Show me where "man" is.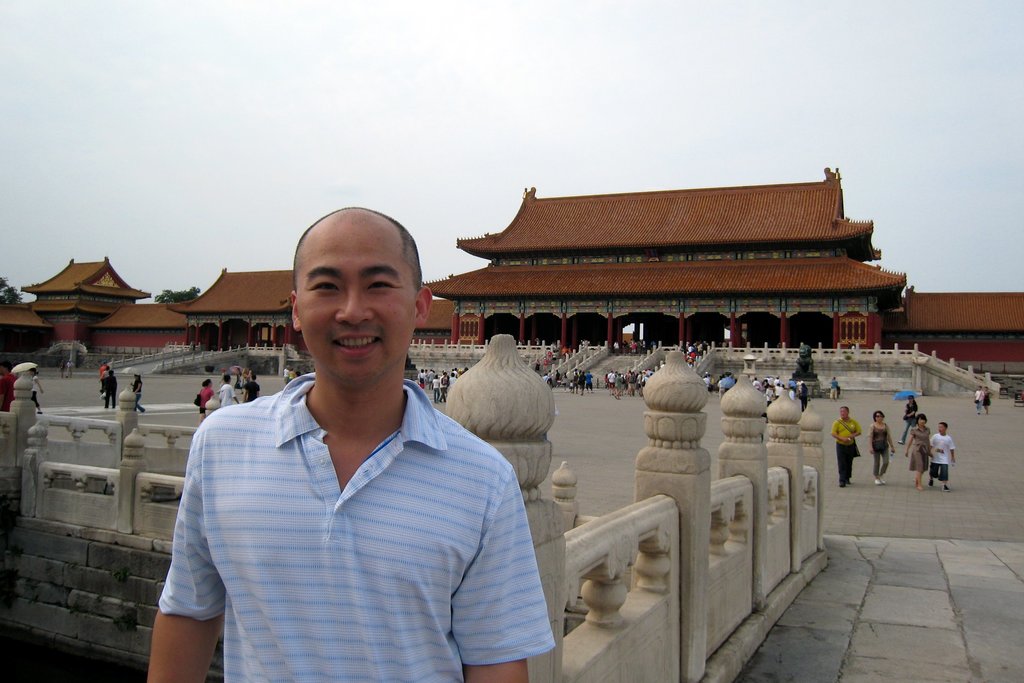
"man" is at <box>0,356,15,414</box>.
